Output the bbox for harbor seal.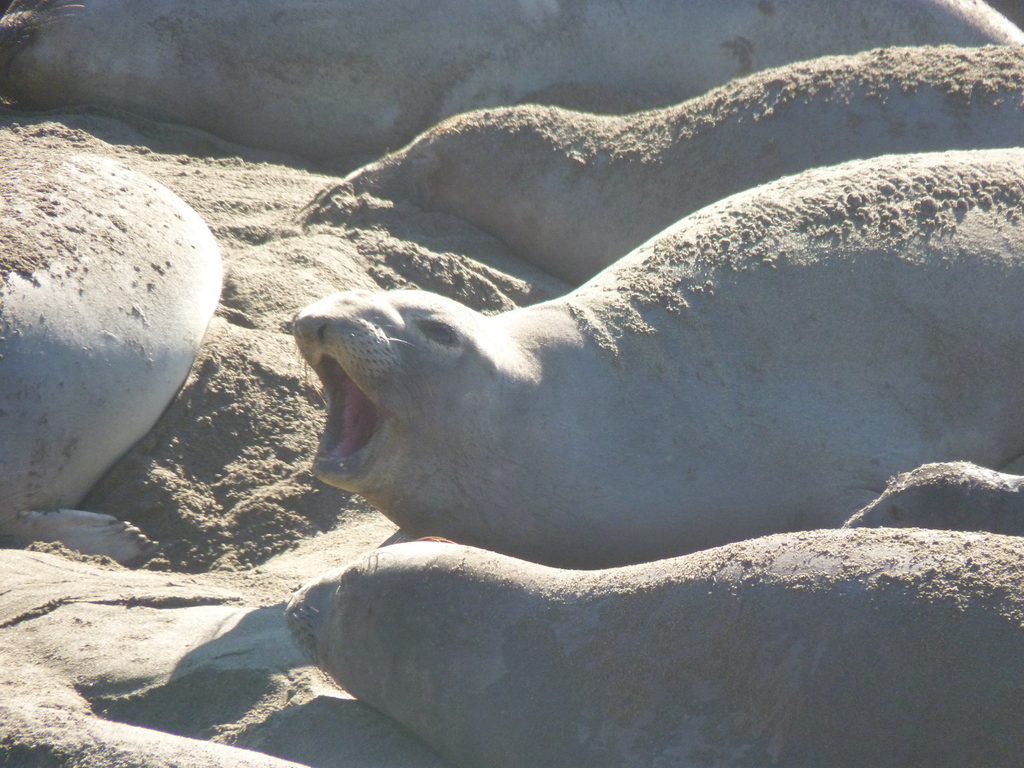
bbox=[0, 120, 225, 522].
